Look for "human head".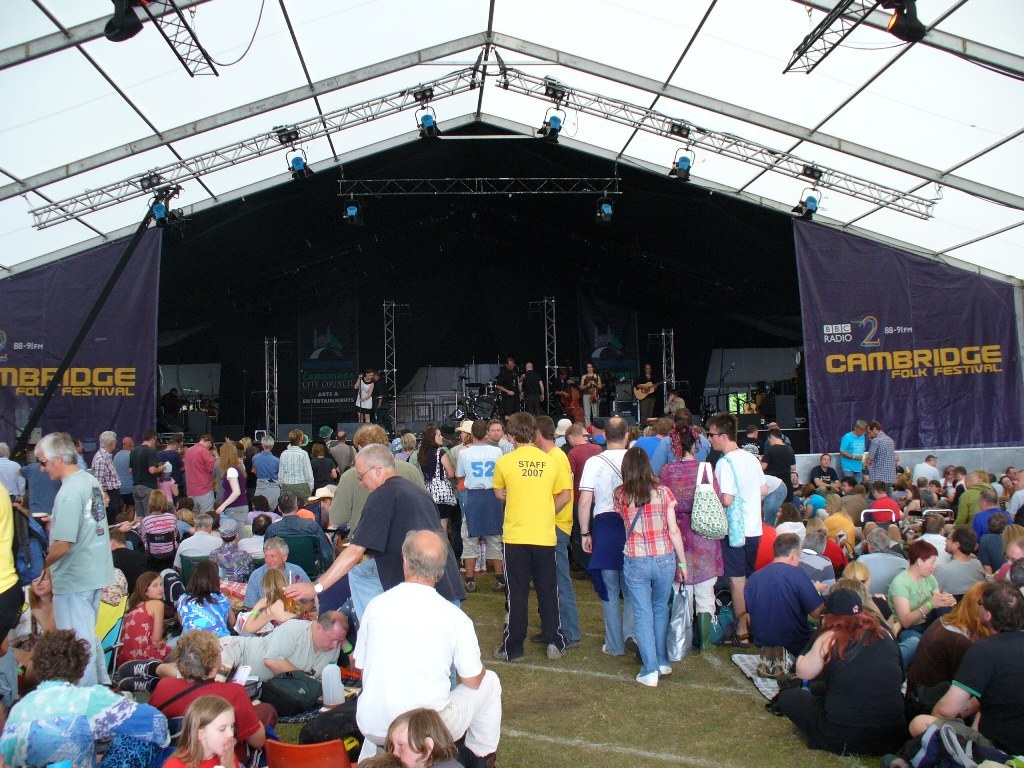
Found: locate(588, 362, 593, 373).
